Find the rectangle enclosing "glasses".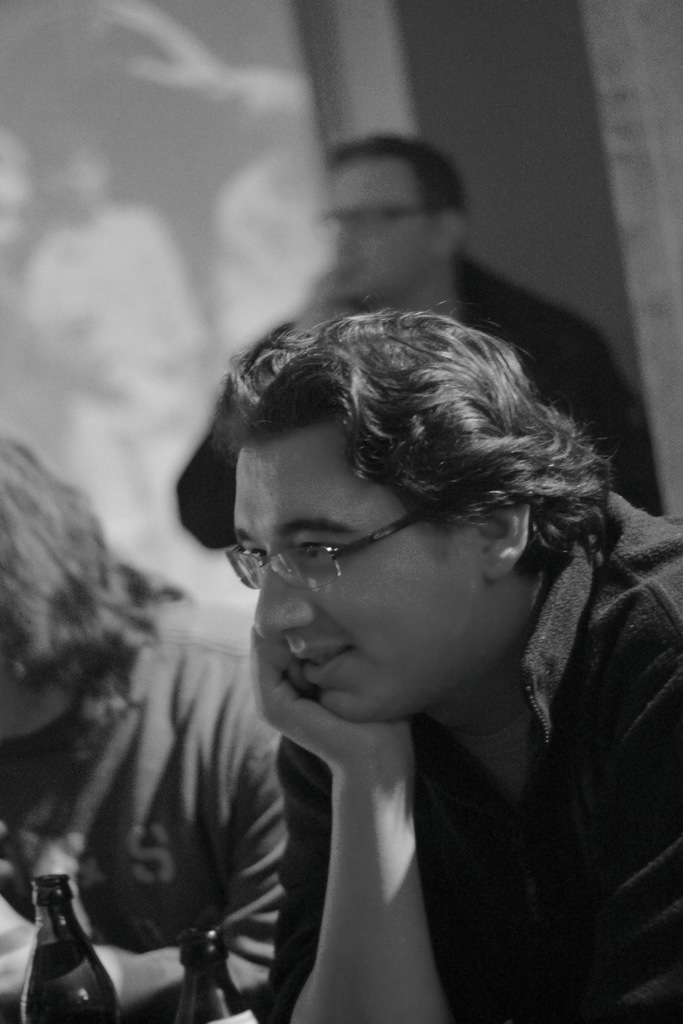
region(315, 207, 432, 236).
